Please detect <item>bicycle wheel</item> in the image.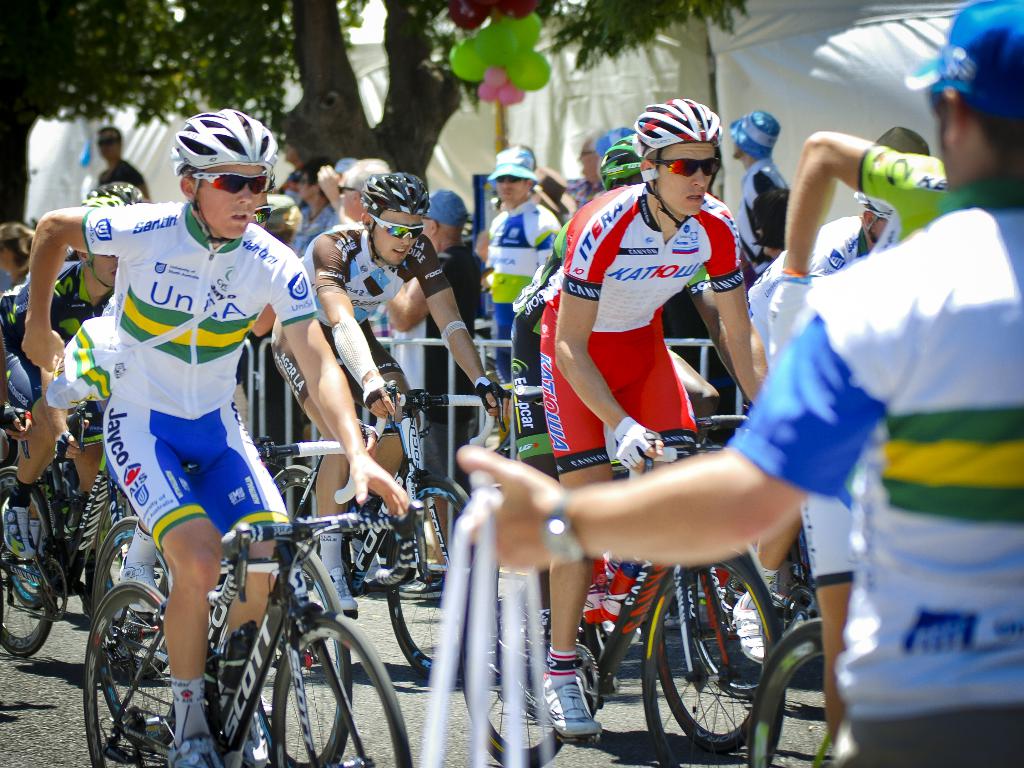
{"x1": 747, "y1": 607, "x2": 838, "y2": 767}.
